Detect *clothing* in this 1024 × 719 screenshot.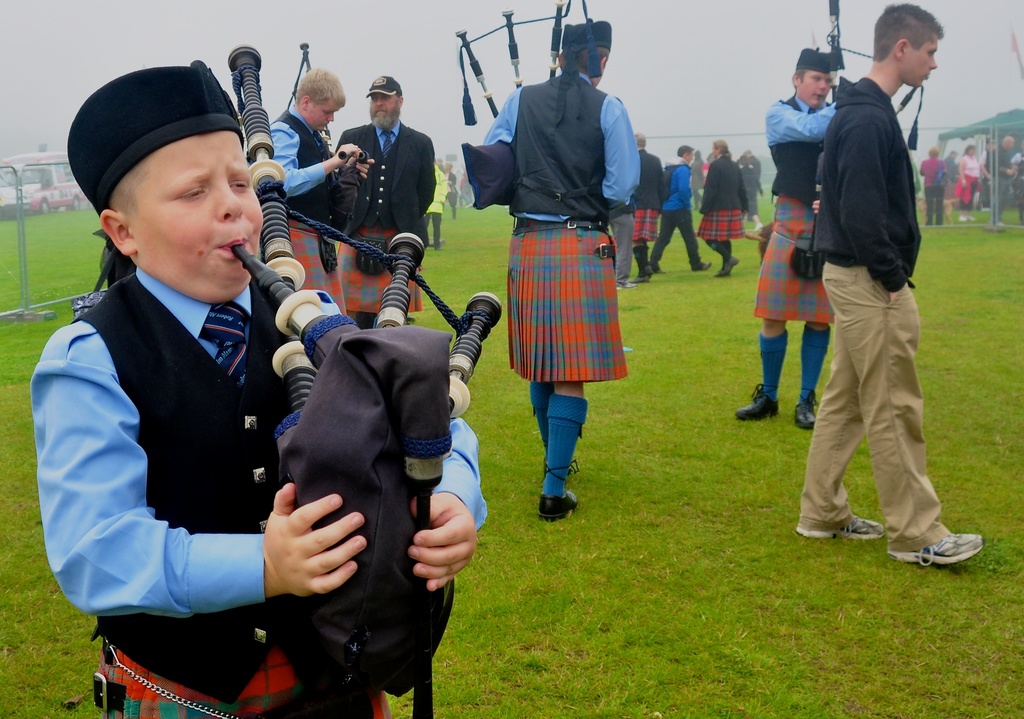
Detection: box=[793, 80, 949, 540].
